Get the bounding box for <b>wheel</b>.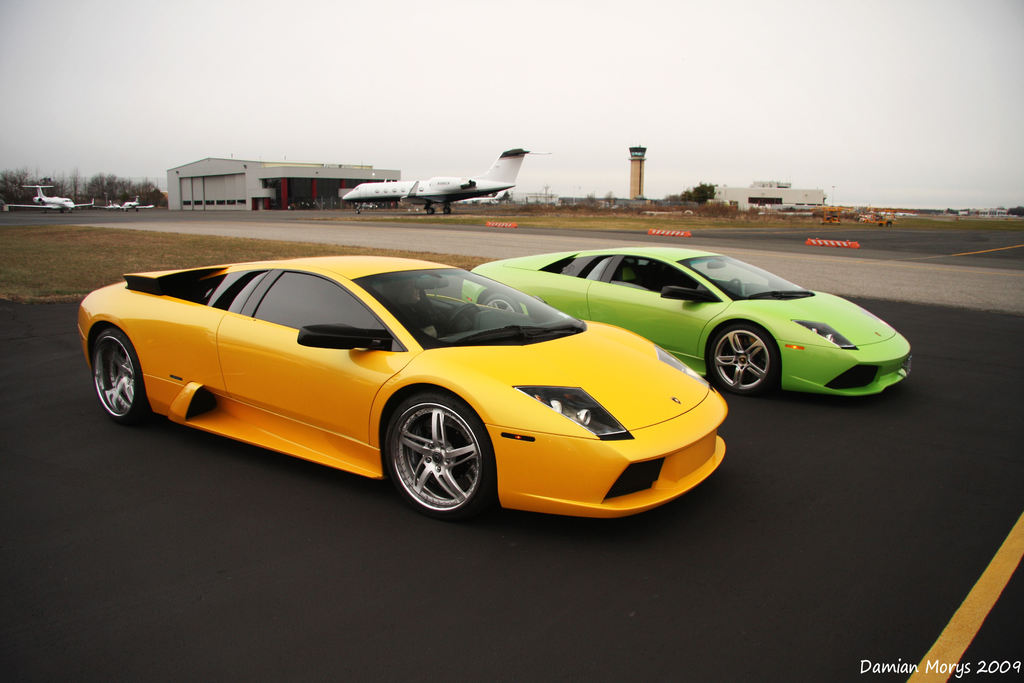
445 300 481 341.
